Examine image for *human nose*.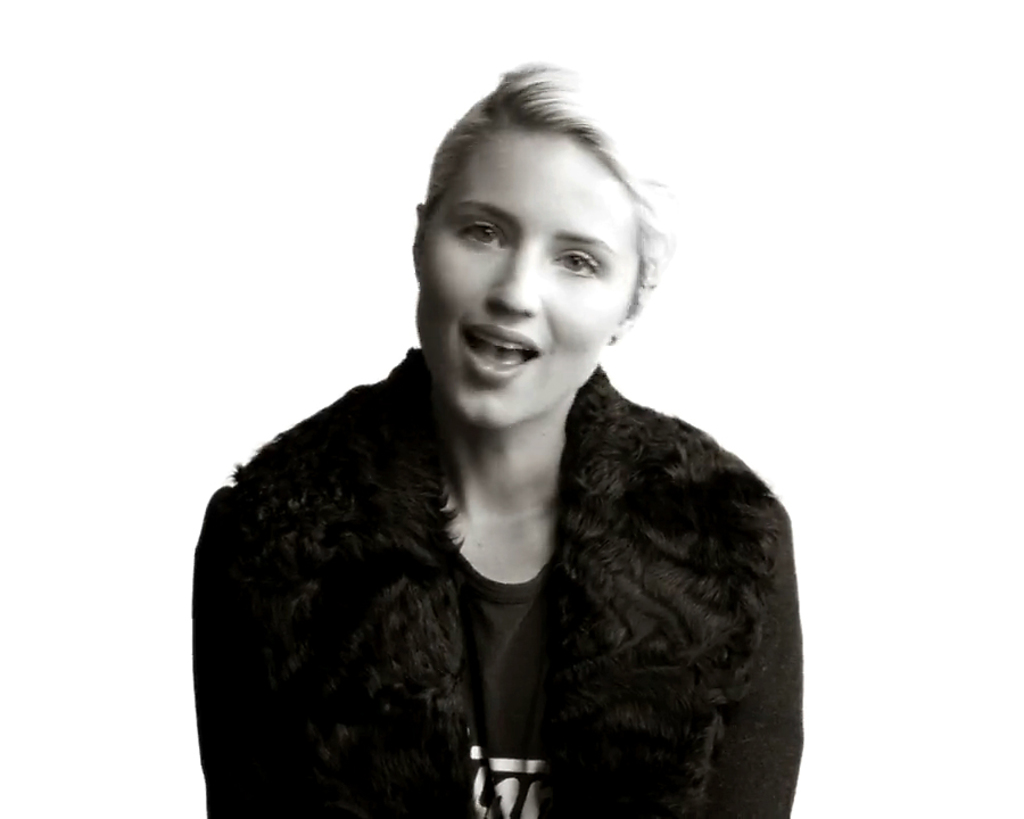
Examination result: (left=486, top=243, right=543, bottom=322).
